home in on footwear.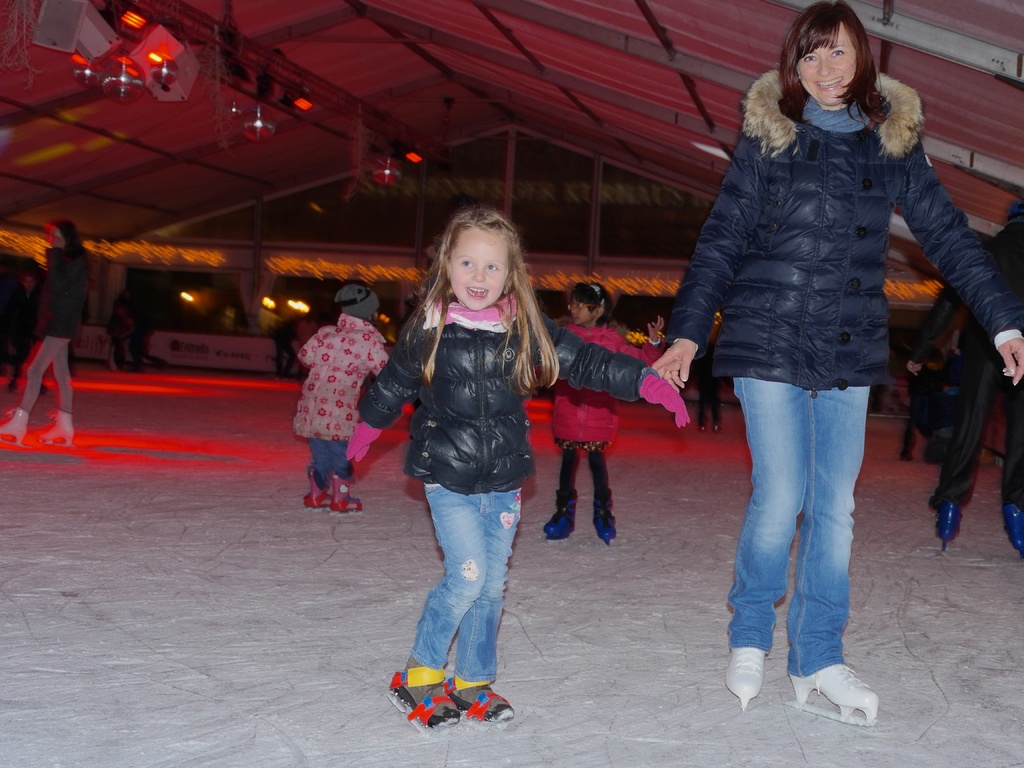
Homed in at x1=724 y1=641 x2=767 y2=700.
